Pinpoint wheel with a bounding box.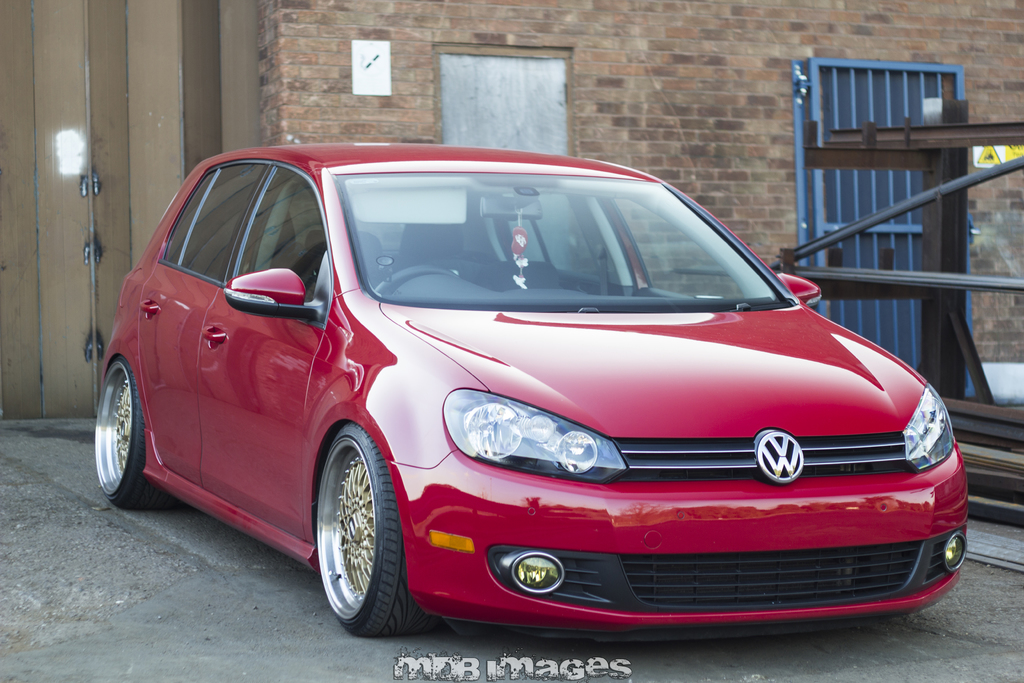
<region>316, 427, 426, 641</region>.
